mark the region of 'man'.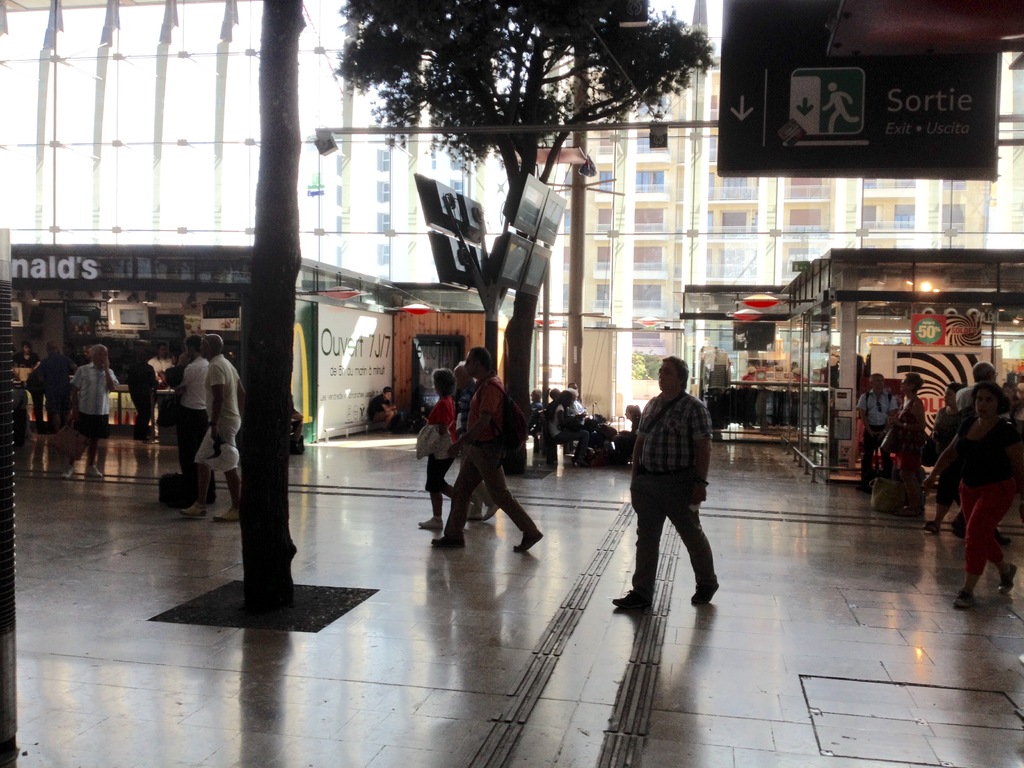
Region: rect(739, 365, 758, 430).
